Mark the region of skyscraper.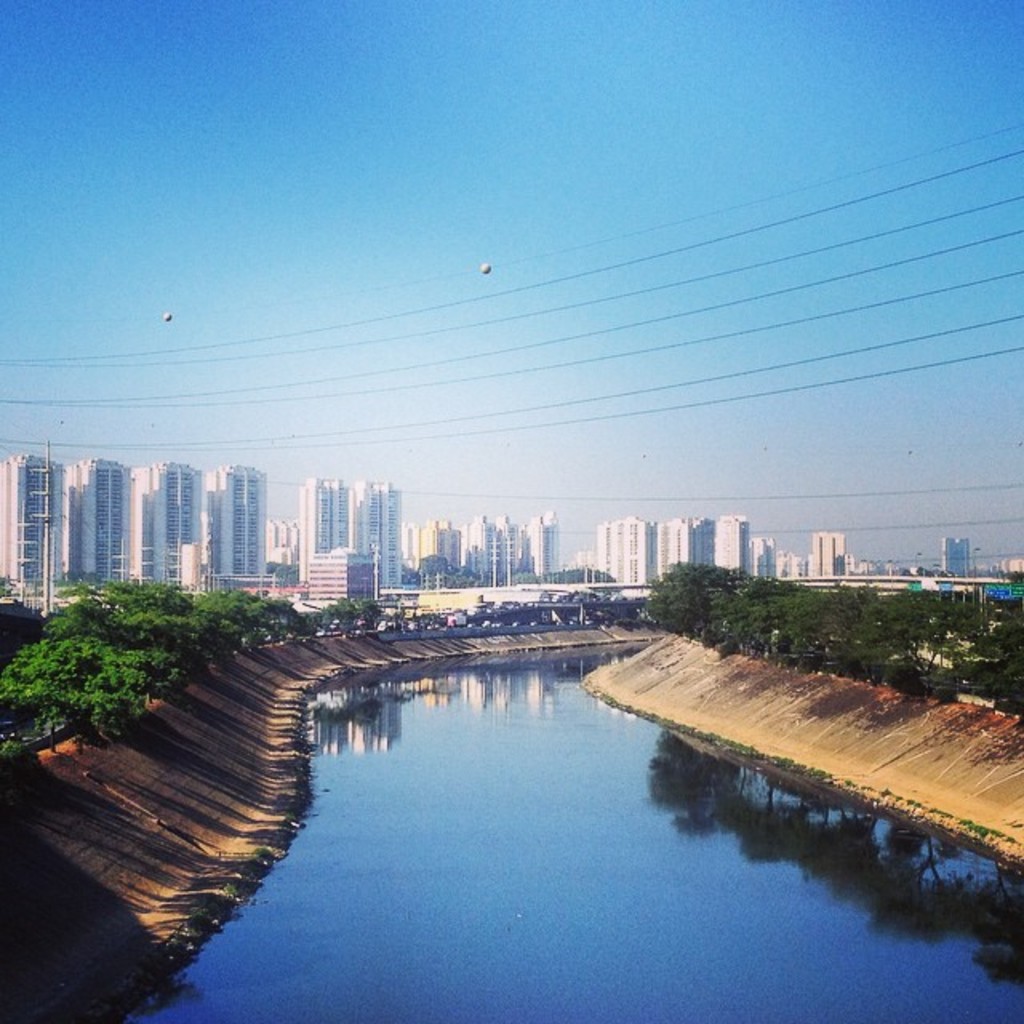
Region: x1=64 y1=453 x2=130 y2=592.
